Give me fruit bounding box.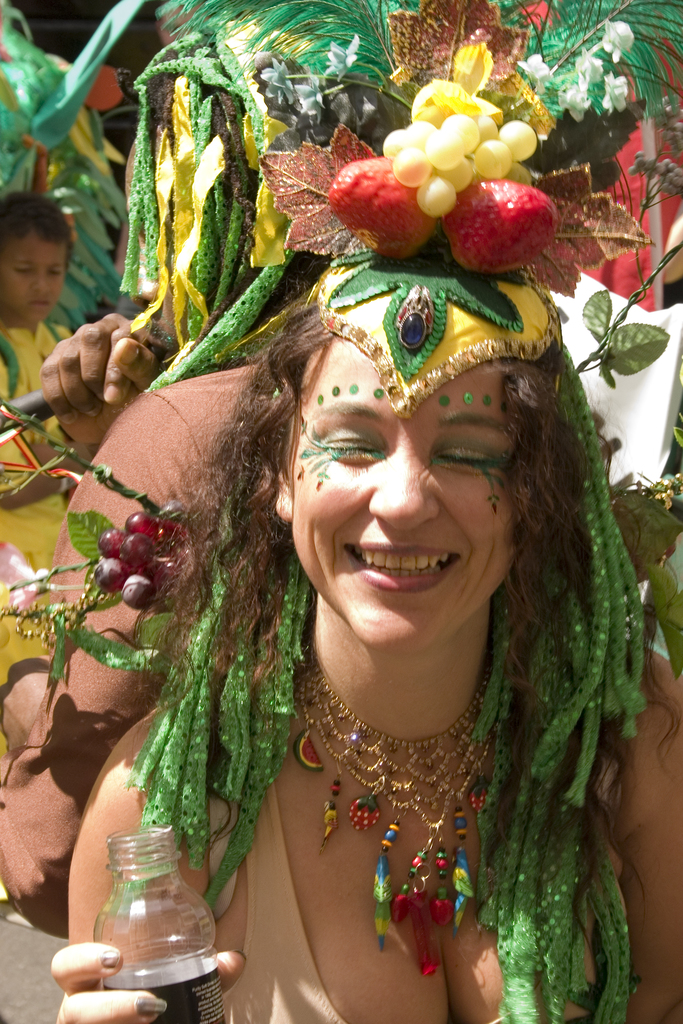
449 173 558 266.
